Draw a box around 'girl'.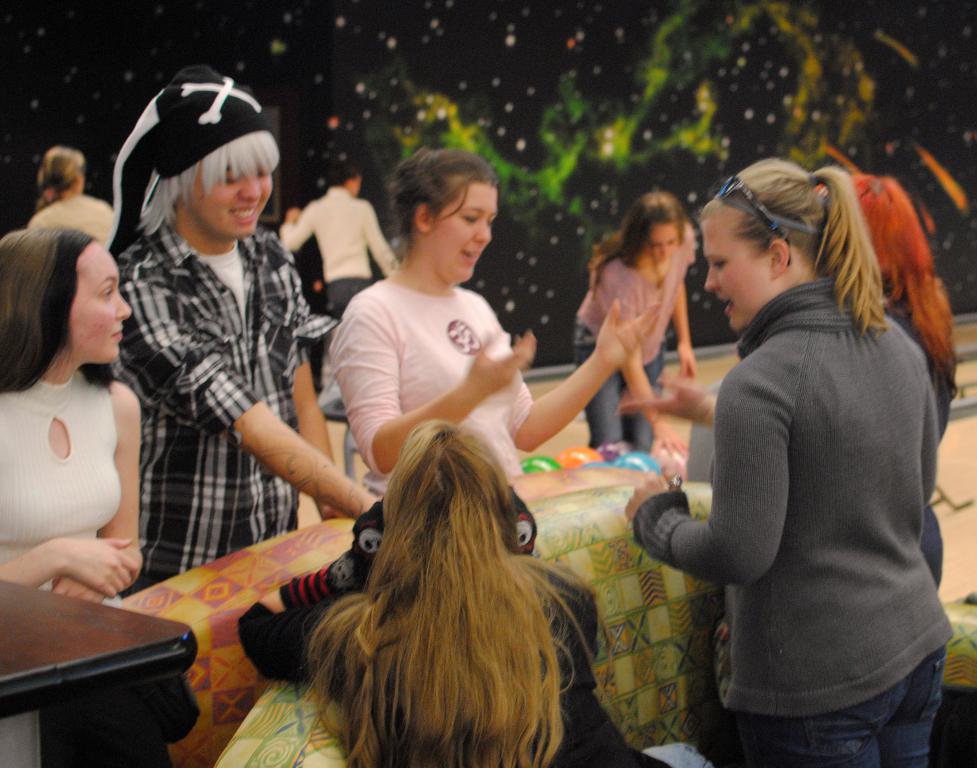
left=572, top=191, right=705, bottom=449.
